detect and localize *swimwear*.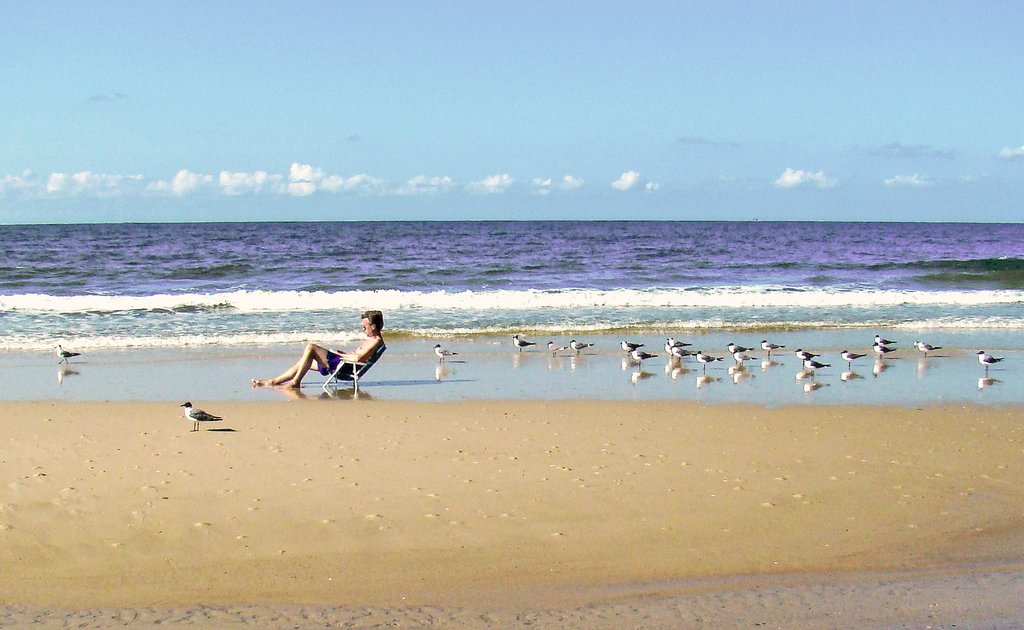
Localized at box(317, 347, 361, 379).
